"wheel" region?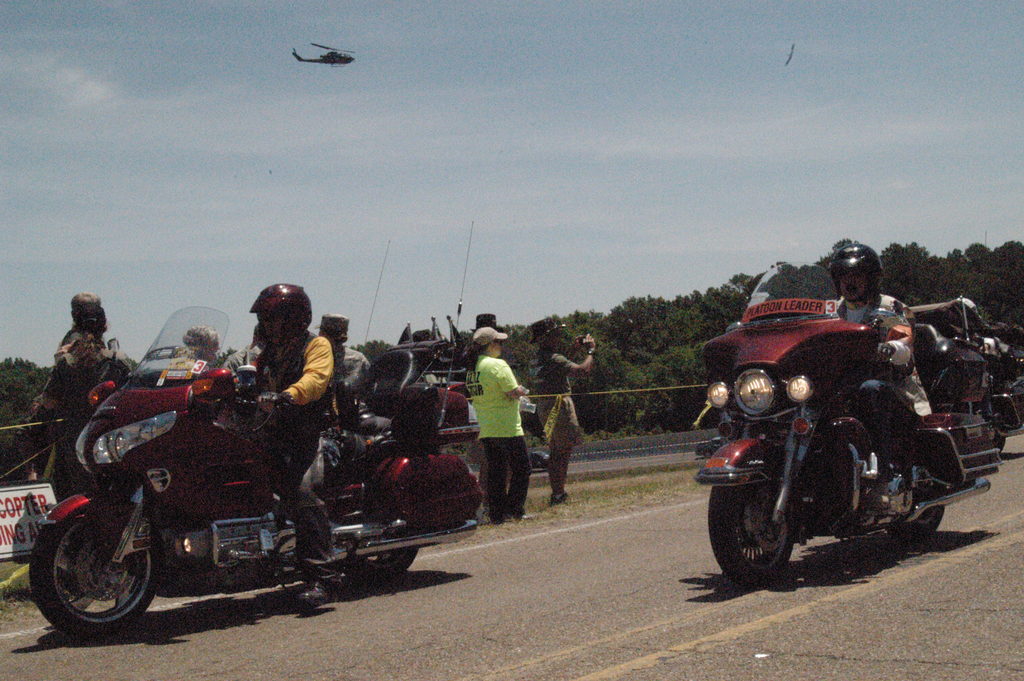
{"left": 707, "top": 489, "right": 791, "bottom": 586}
